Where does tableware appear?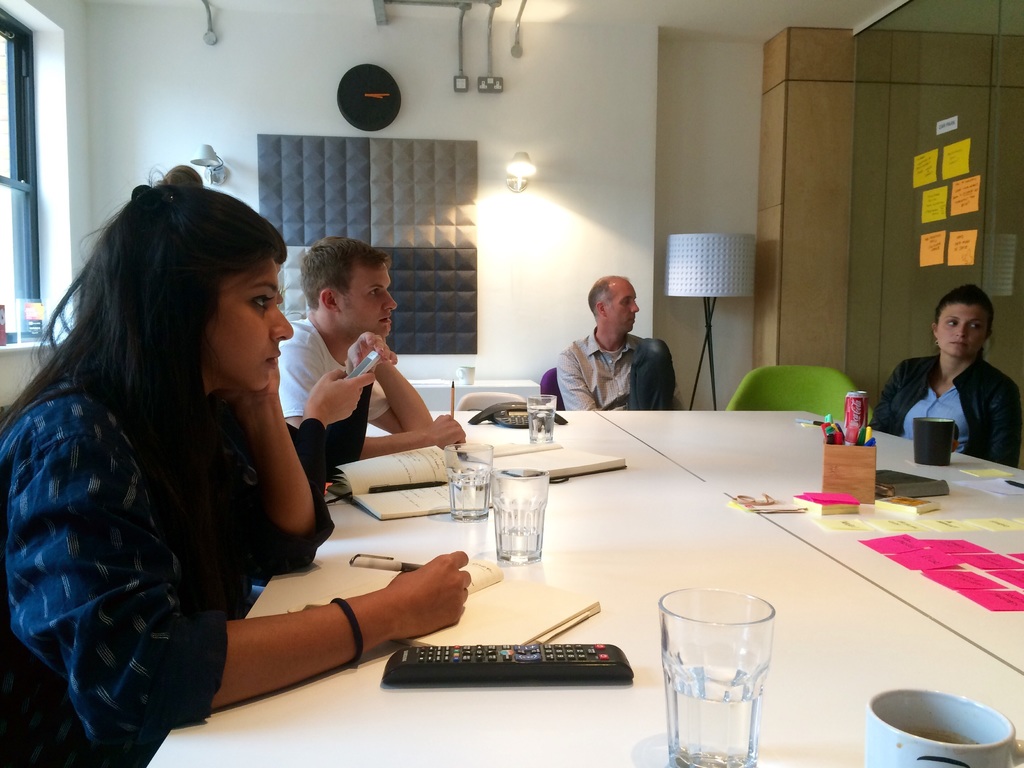
Appears at rect(445, 438, 493, 517).
